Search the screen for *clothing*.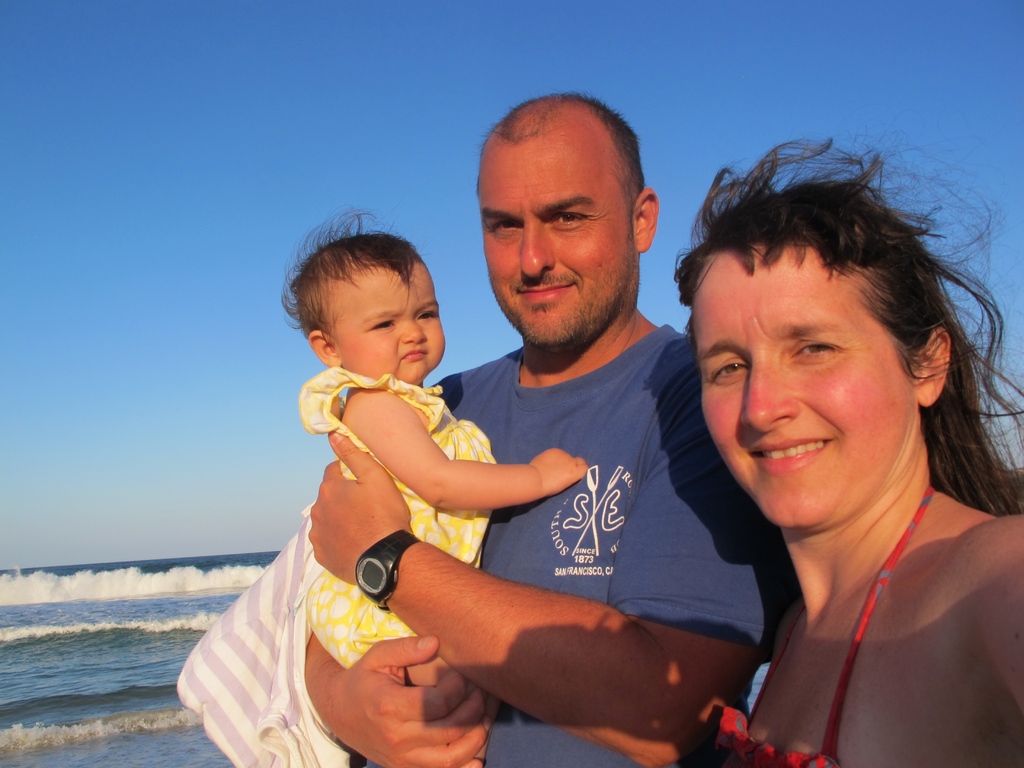
Found at crop(712, 484, 941, 762).
